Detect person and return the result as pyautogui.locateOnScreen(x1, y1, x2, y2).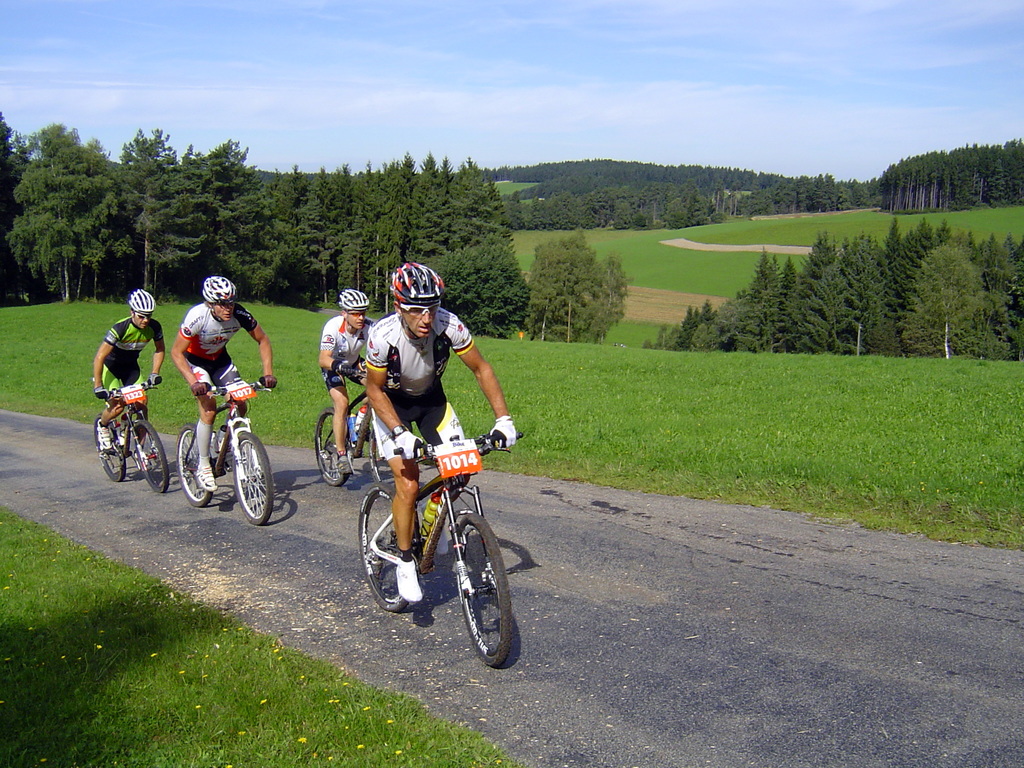
pyautogui.locateOnScreen(169, 271, 275, 495).
